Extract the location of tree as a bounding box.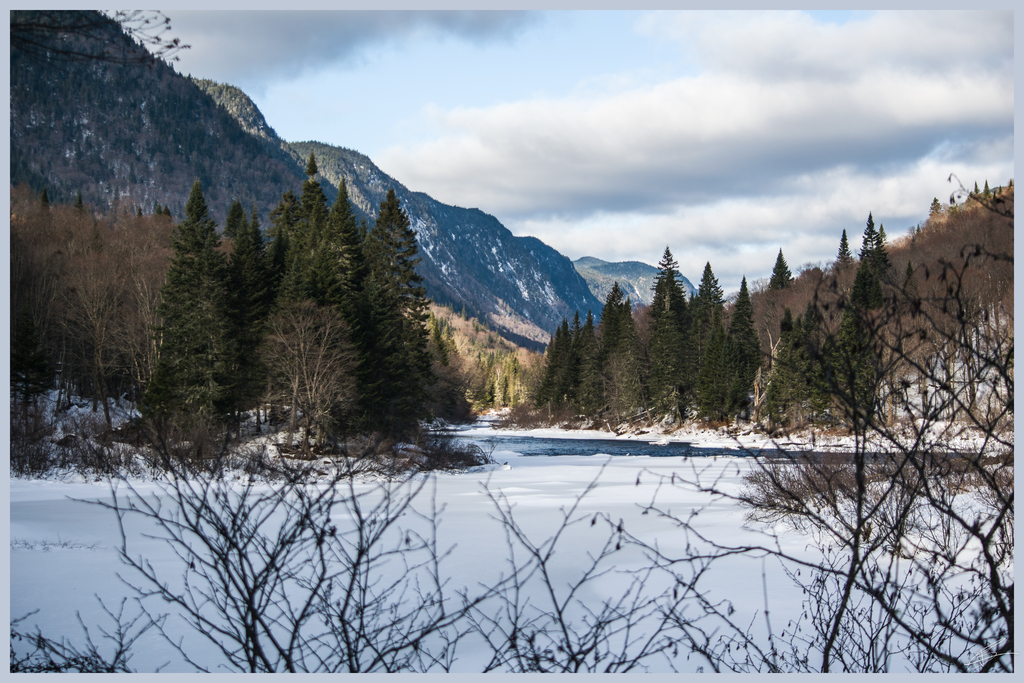
<region>828, 229, 861, 274</region>.
